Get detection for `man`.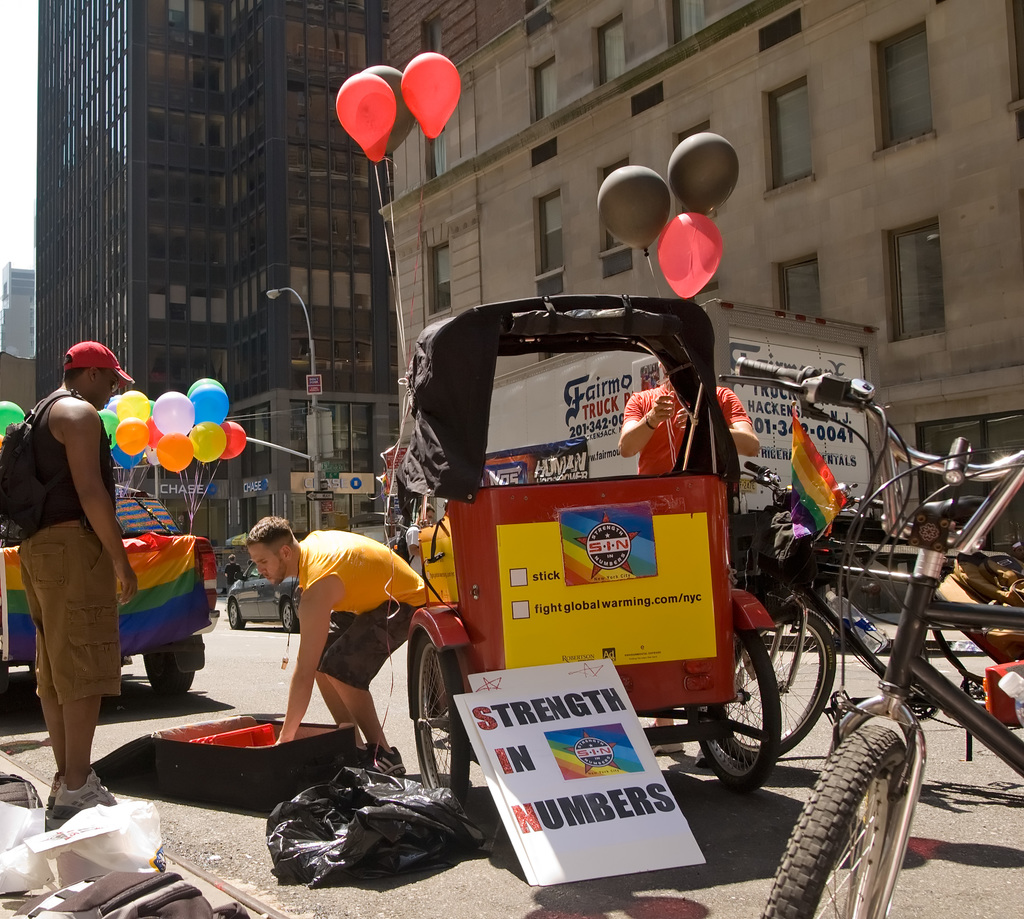
Detection: bbox=(260, 513, 426, 793).
